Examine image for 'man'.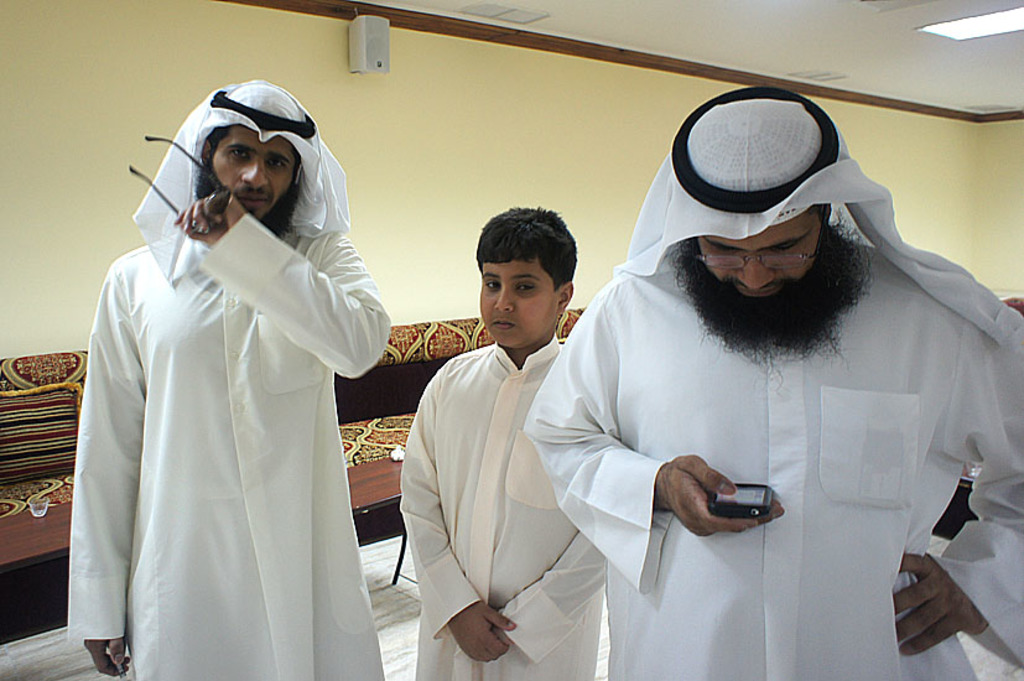
Examination result: [466,105,972,650].
